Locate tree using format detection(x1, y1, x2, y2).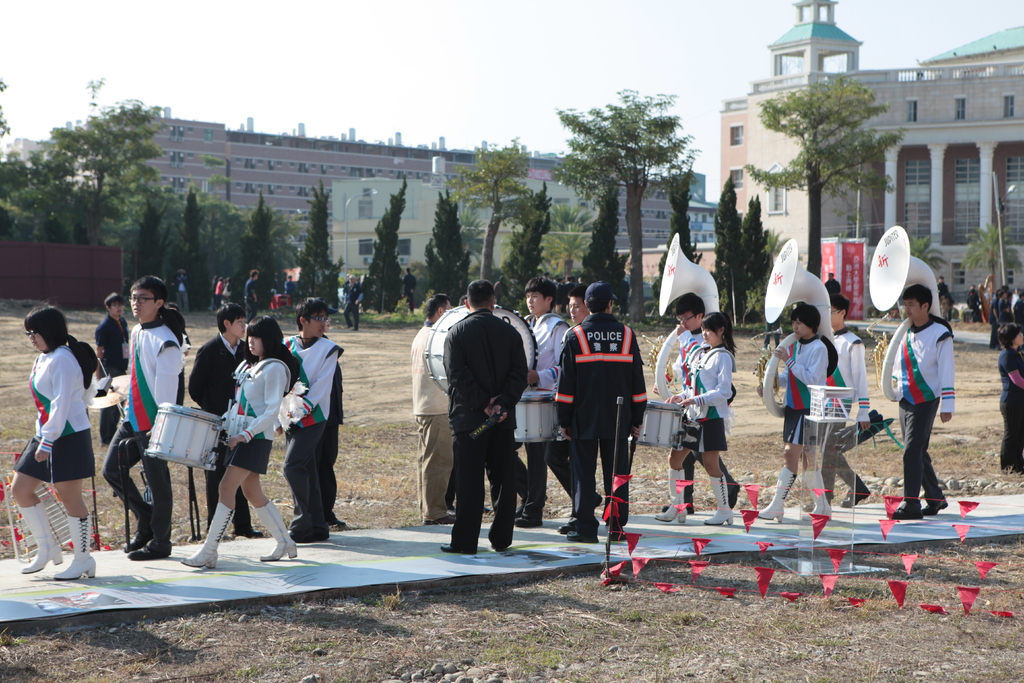
detection(359, 176, 406, 308).
